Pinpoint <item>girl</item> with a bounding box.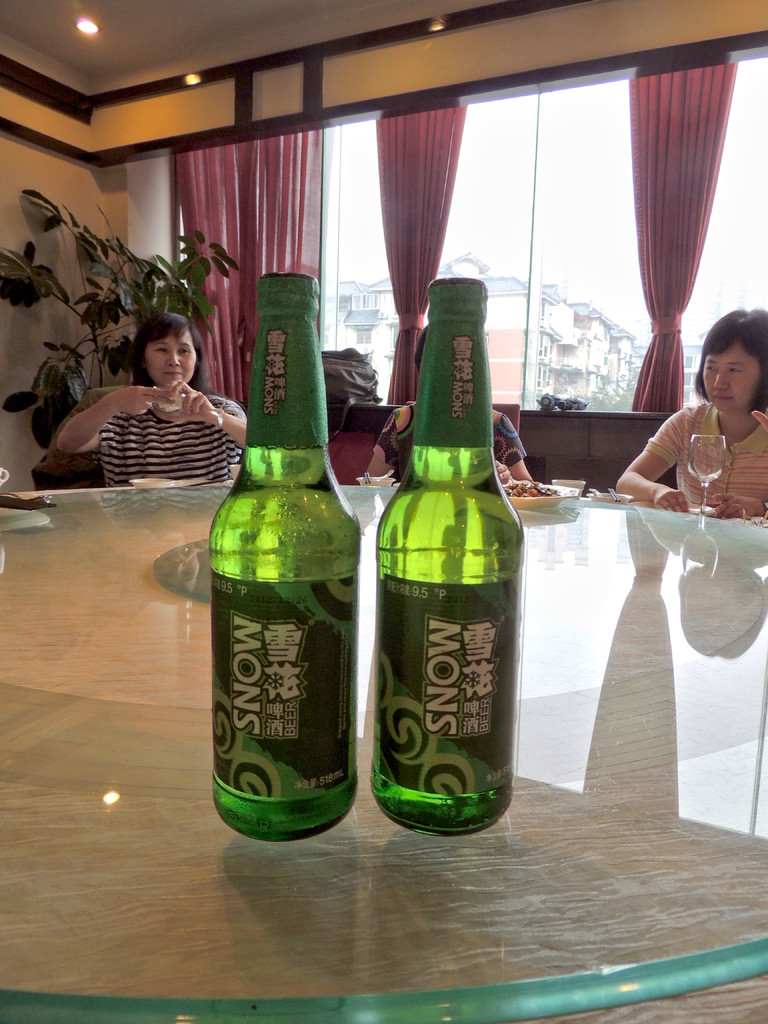
detection(614, 300, 767, 519).
